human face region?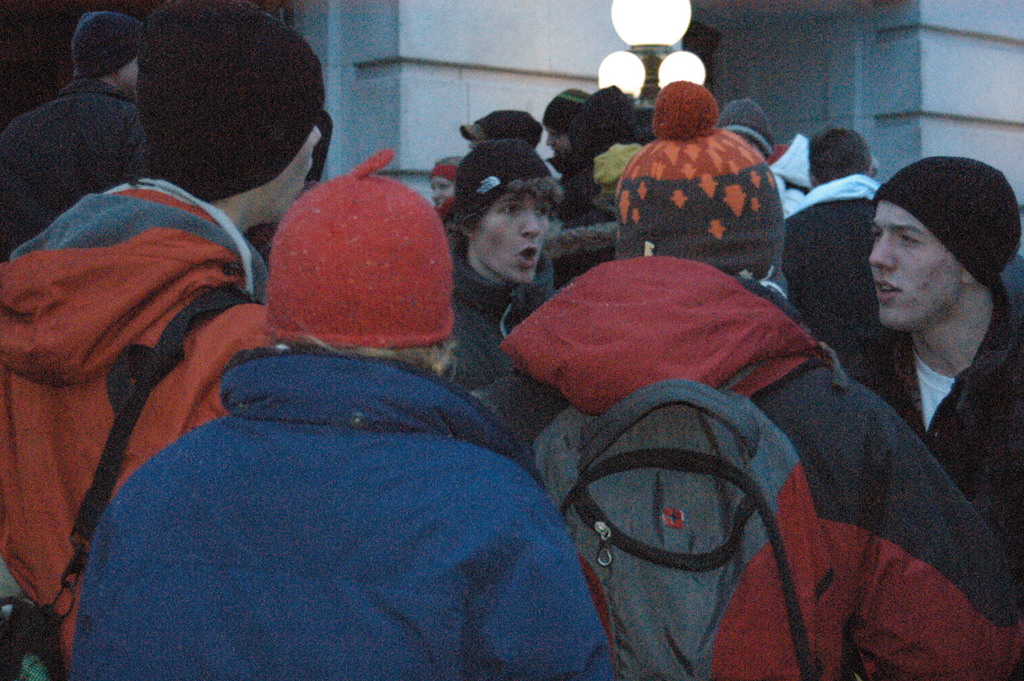
<bbox>869, 202, 962, 332</bbox>
